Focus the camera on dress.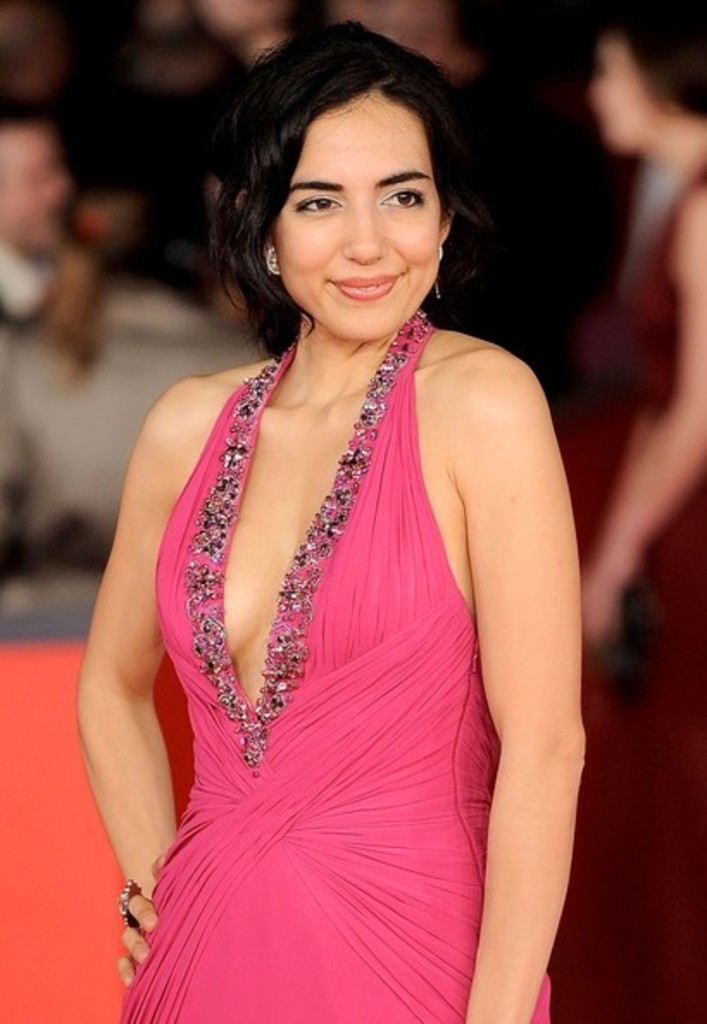
Focus region: x1=119, y1=314, x2=548, y2=1022.
